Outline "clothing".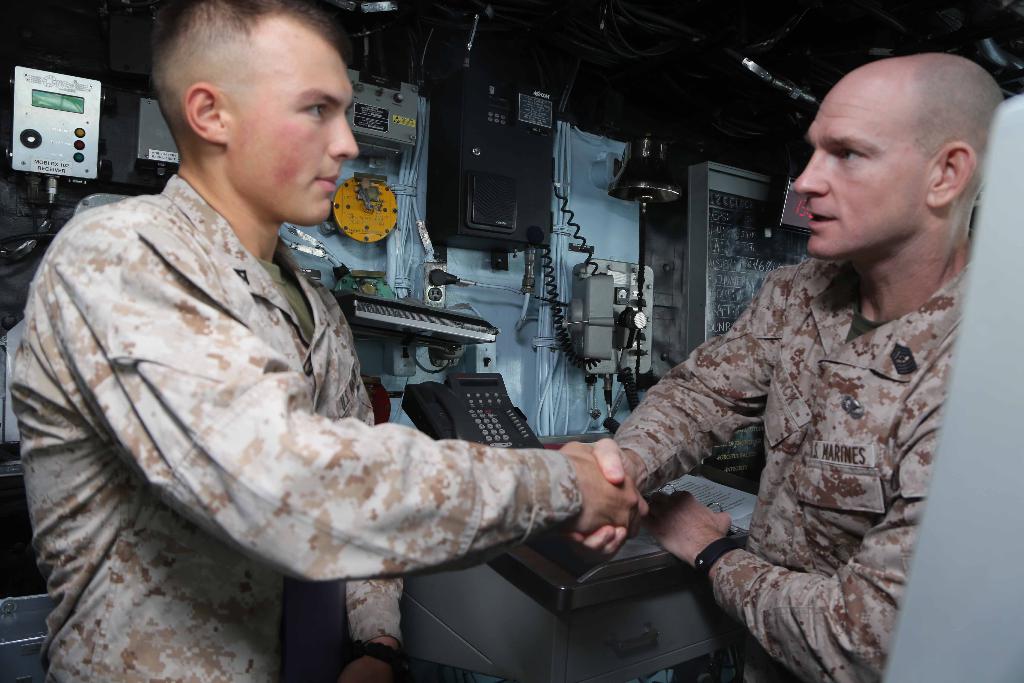
Outline: box=[5, 168, 579, 682].
